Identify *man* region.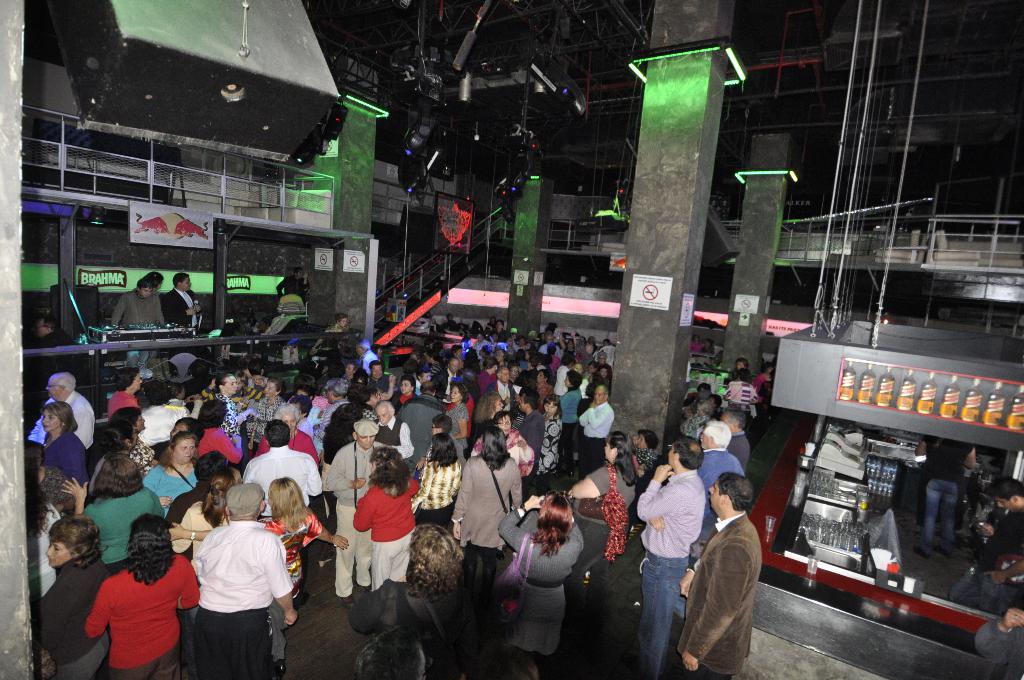
Region: BBox(28, 373, 95, 467).
